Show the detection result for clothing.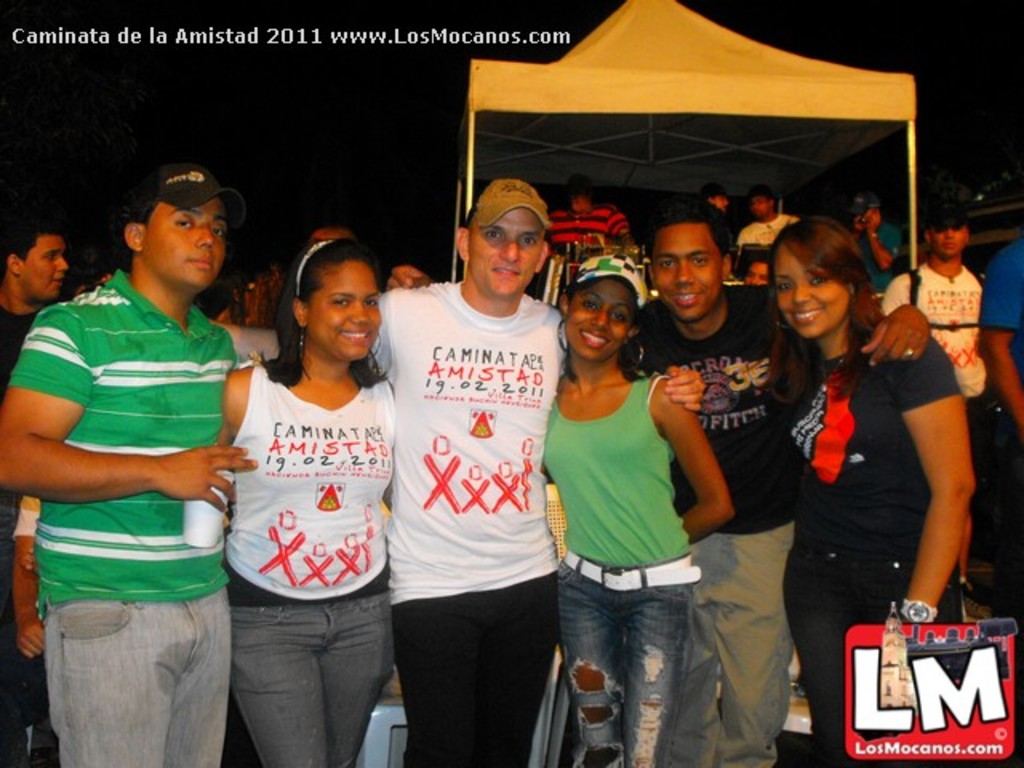
Rect(5, 267, 254, 766).
